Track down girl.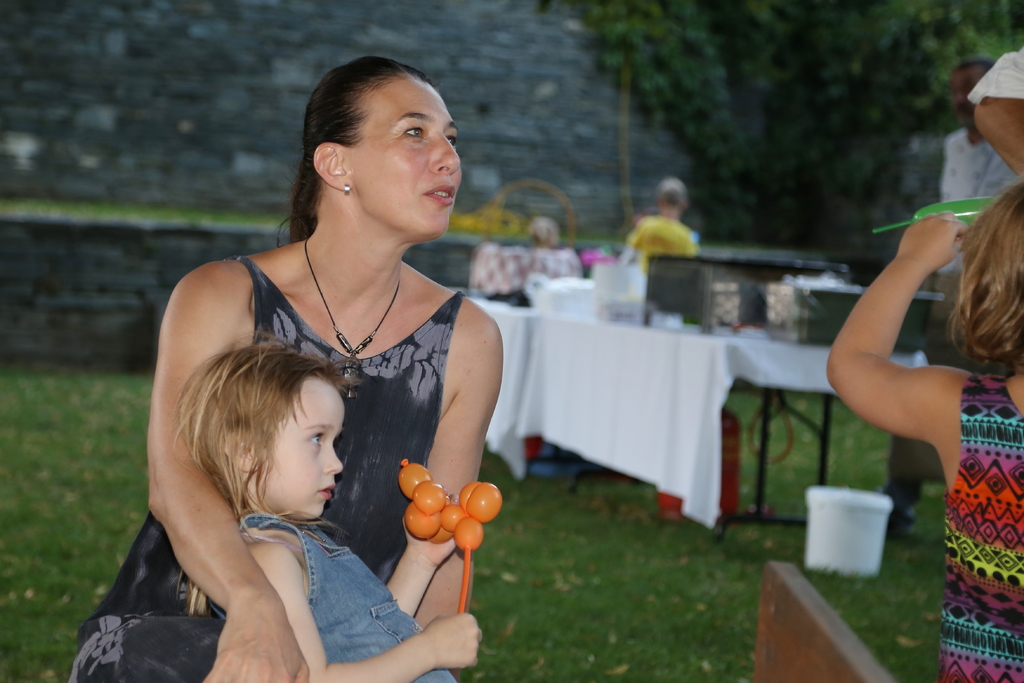
Tracked to rect(824, 171, 1023, 682).
